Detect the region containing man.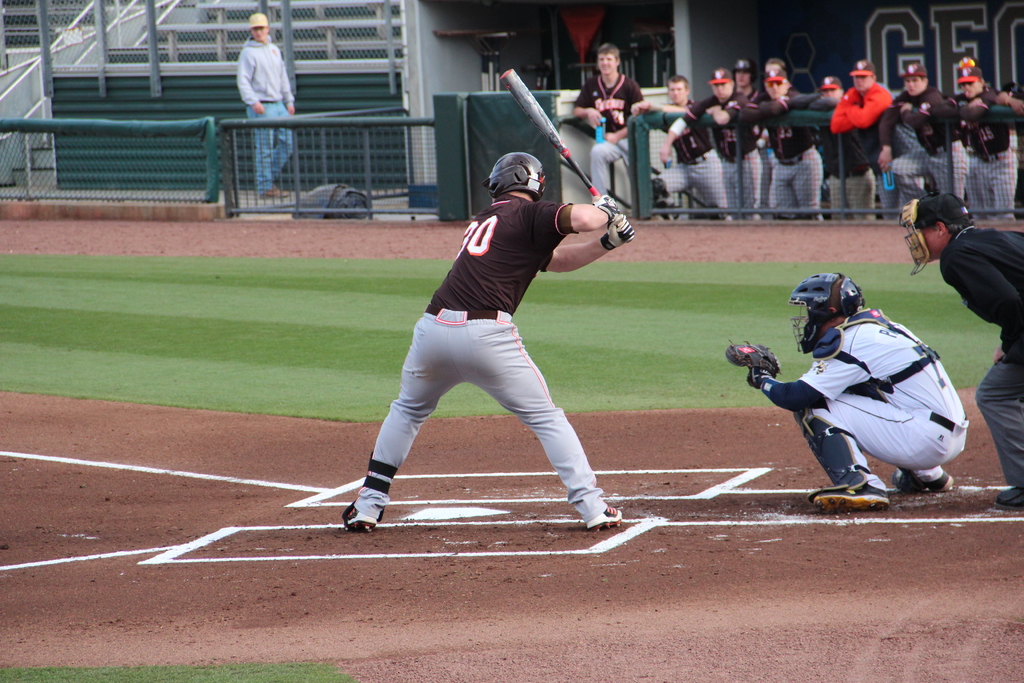
[x1=342, y1=151, x2=639, y2=537].
